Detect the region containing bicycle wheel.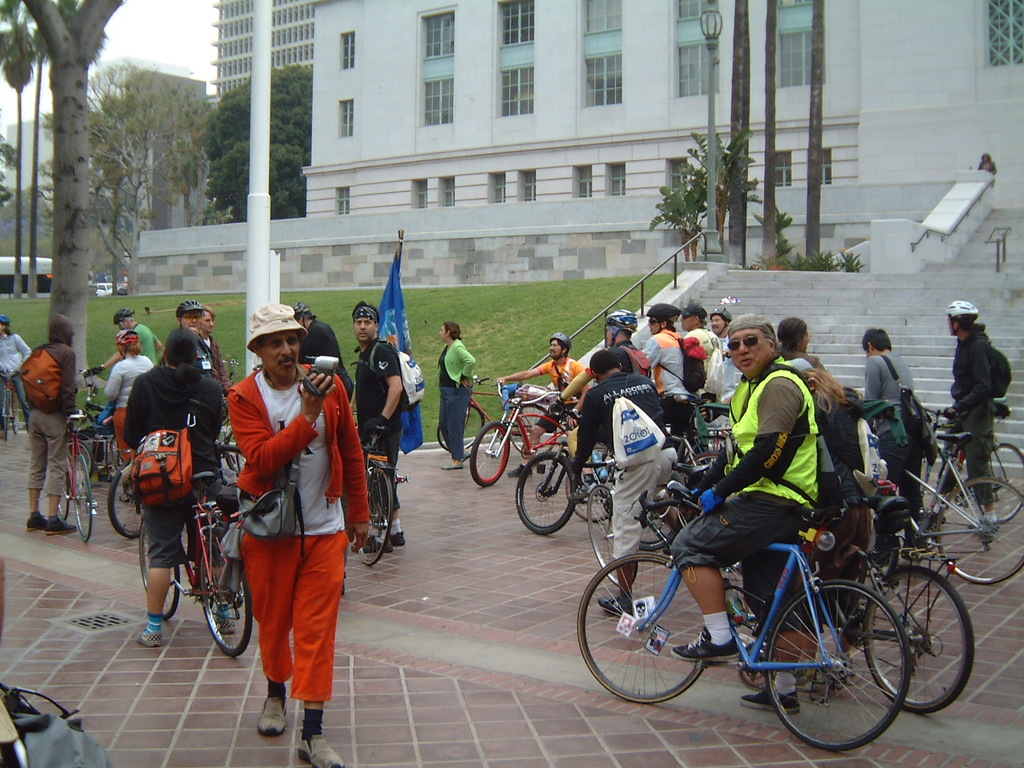
<bbox>101, 428, 123, 478</bbox>.
